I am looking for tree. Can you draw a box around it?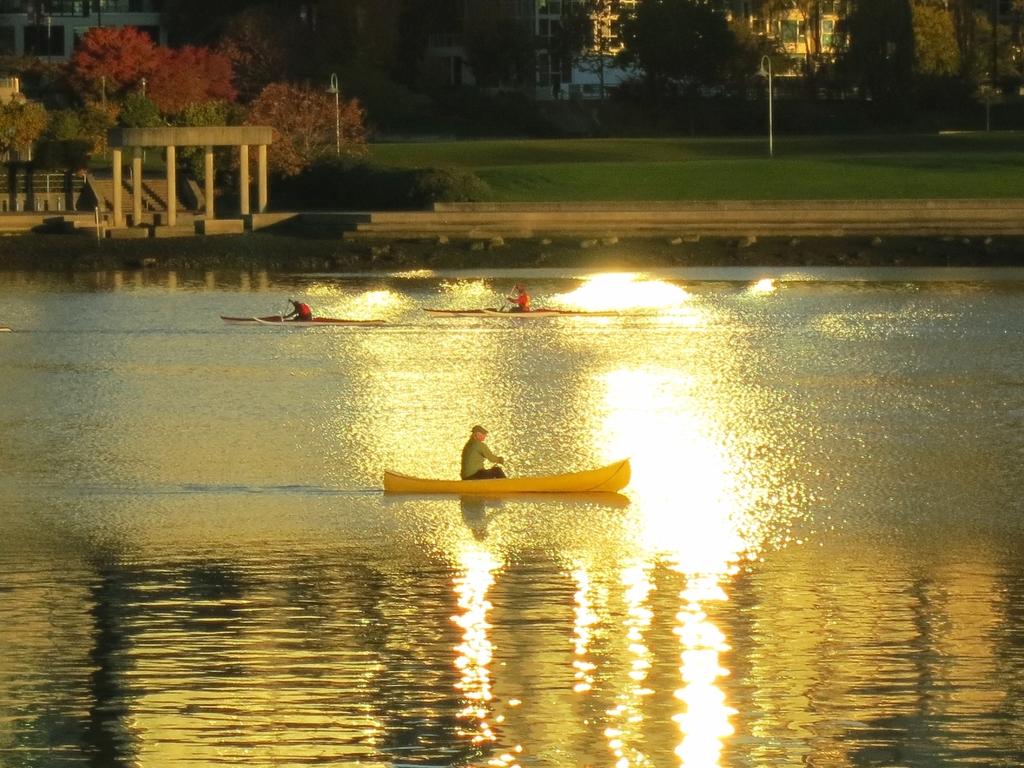
Sure, the bounding box is x1=132, y1=40, x2=231, y2=118.
